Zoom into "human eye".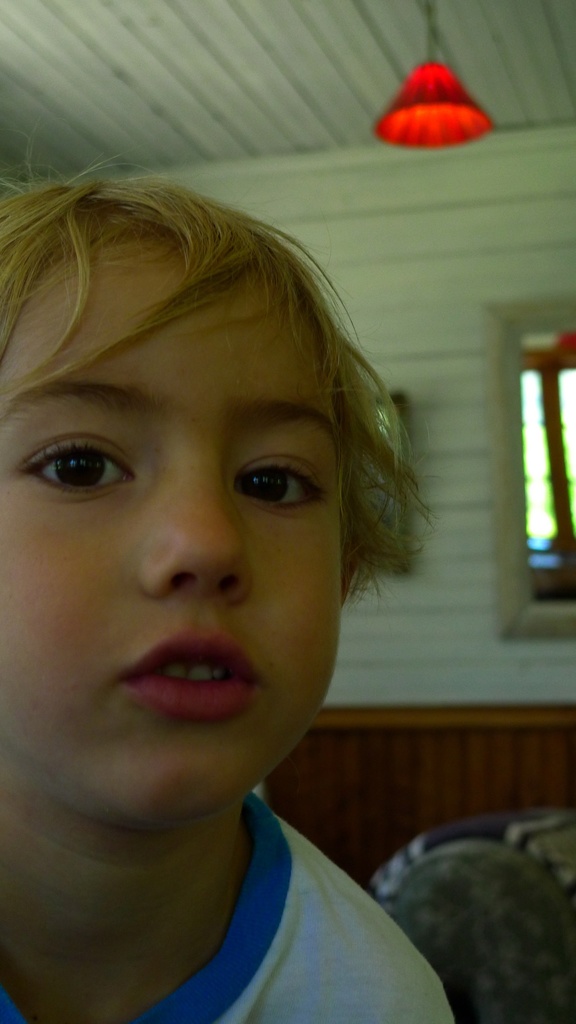
Zoom target: [11,420,144,509].
